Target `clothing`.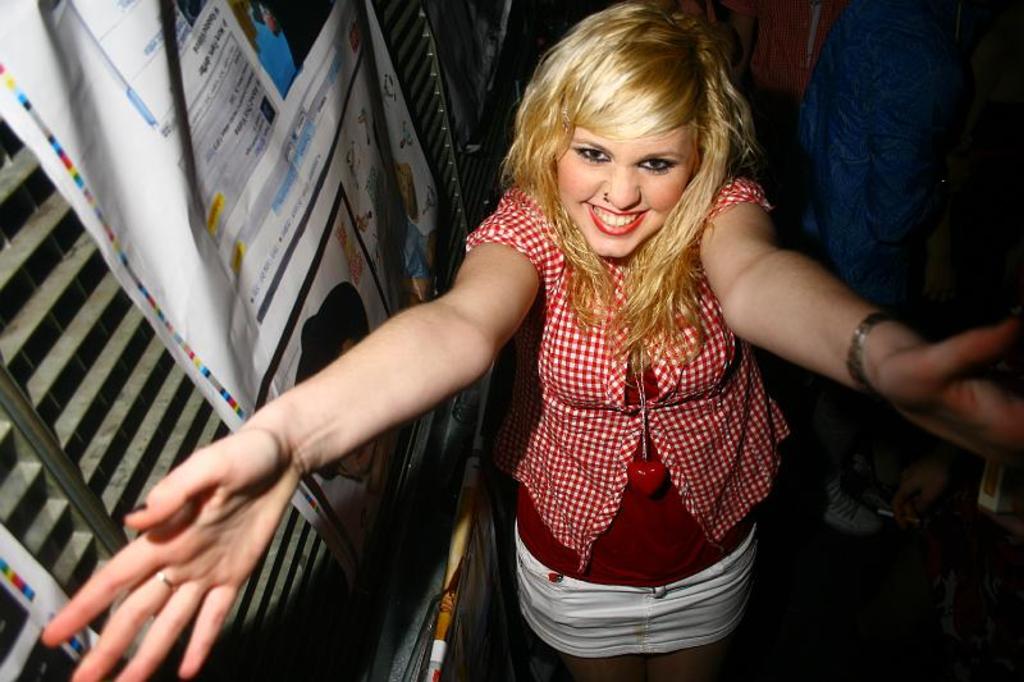
Target region: crop(787, 0, 1023, 521).
